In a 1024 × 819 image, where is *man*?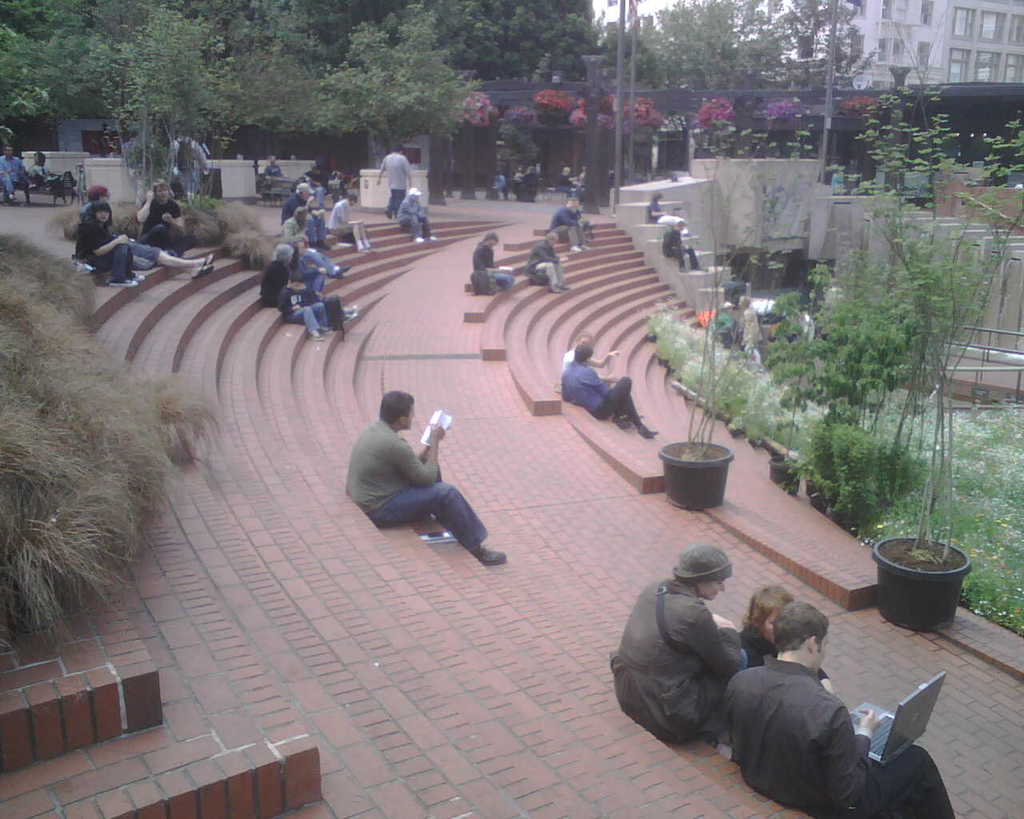
pyautogui.locateOnScreen(718, 601, 958, 818).
